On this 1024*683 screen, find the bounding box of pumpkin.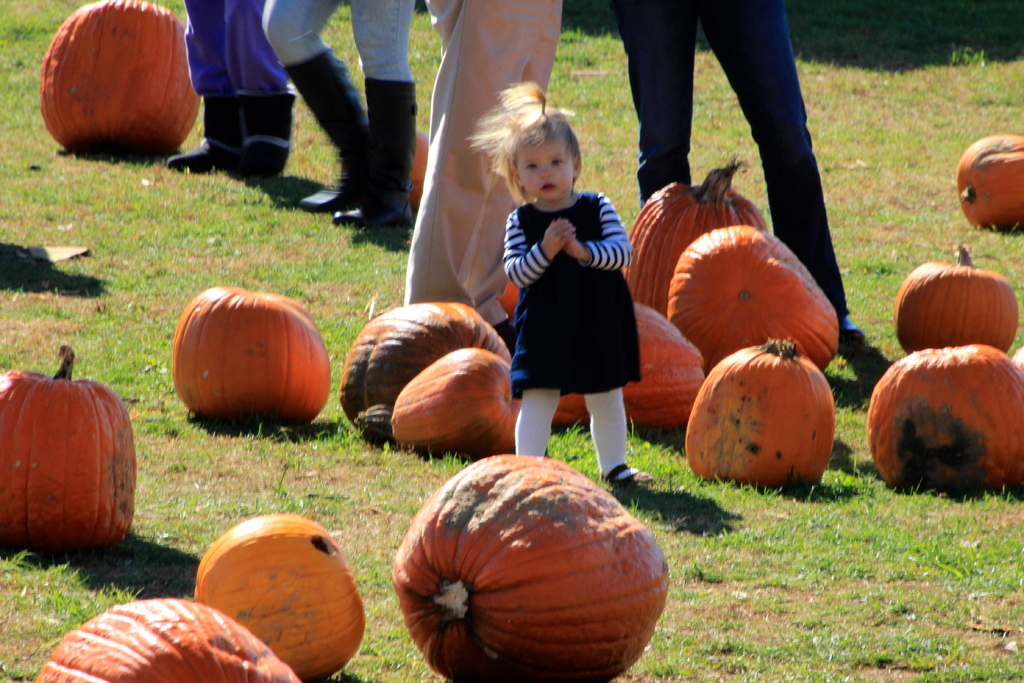
Bounding box: 200:513:368:682.
